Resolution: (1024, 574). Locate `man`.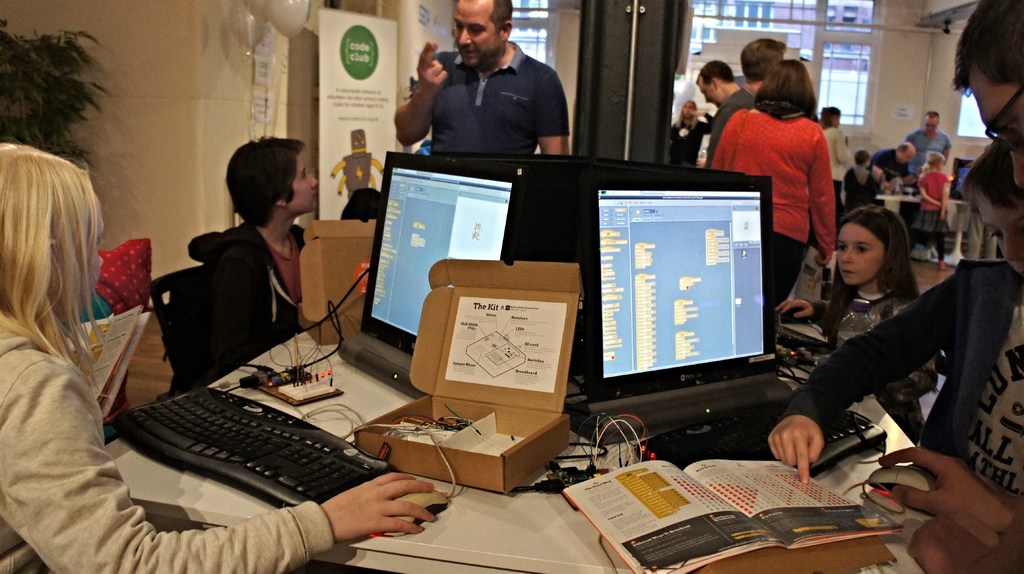
pyautogui.locateOnScreen(705, 39, 791, 178).
